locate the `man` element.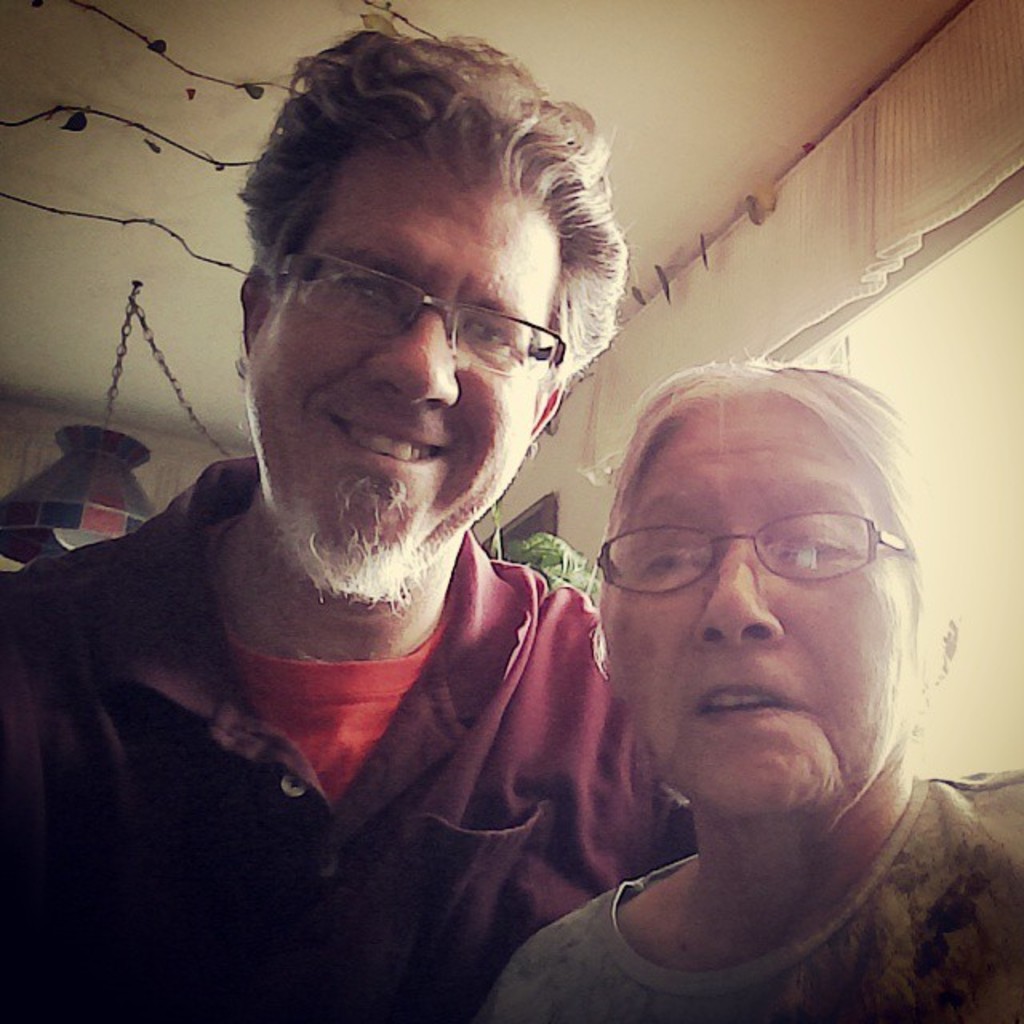
Element bbox: [0, 6, 701, 1022].
